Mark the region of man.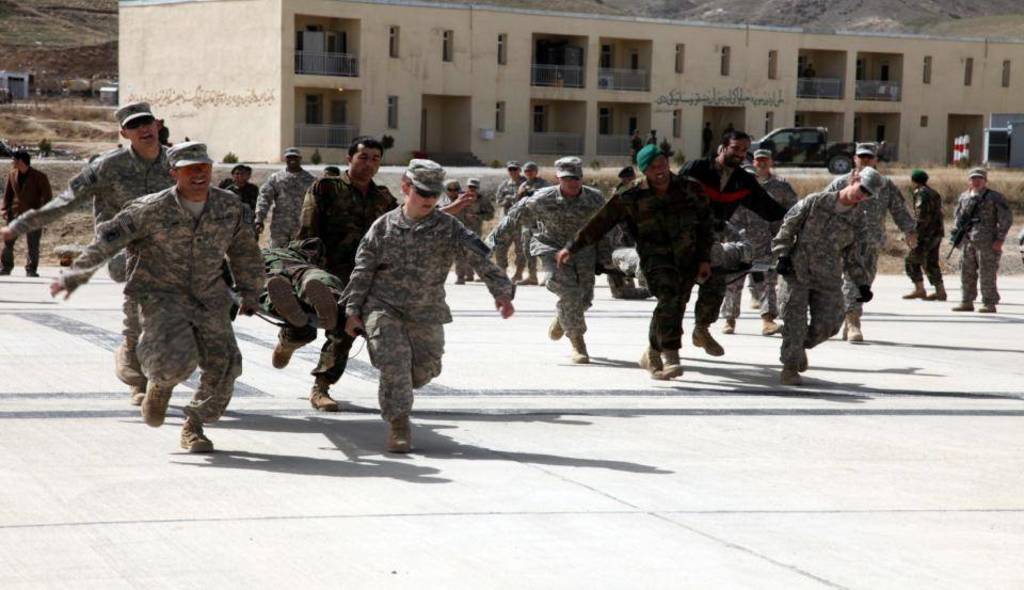
Region: [x1=947, y1=166, x2=1013, y2=310].
